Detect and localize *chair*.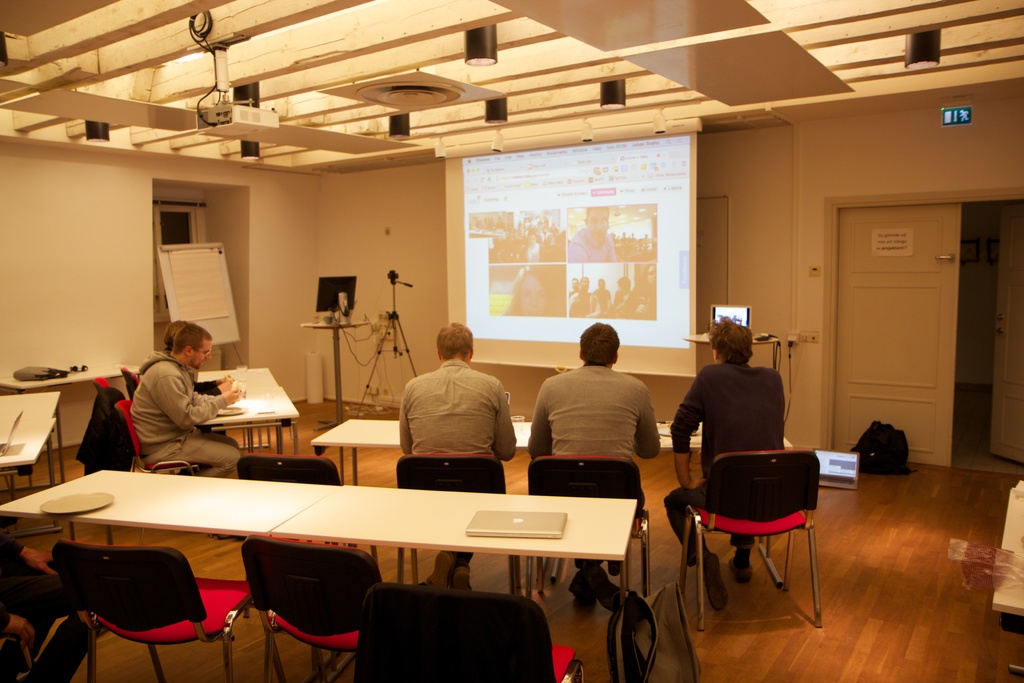
Localized at (left=691, top=450, right=831, bottom=631).
